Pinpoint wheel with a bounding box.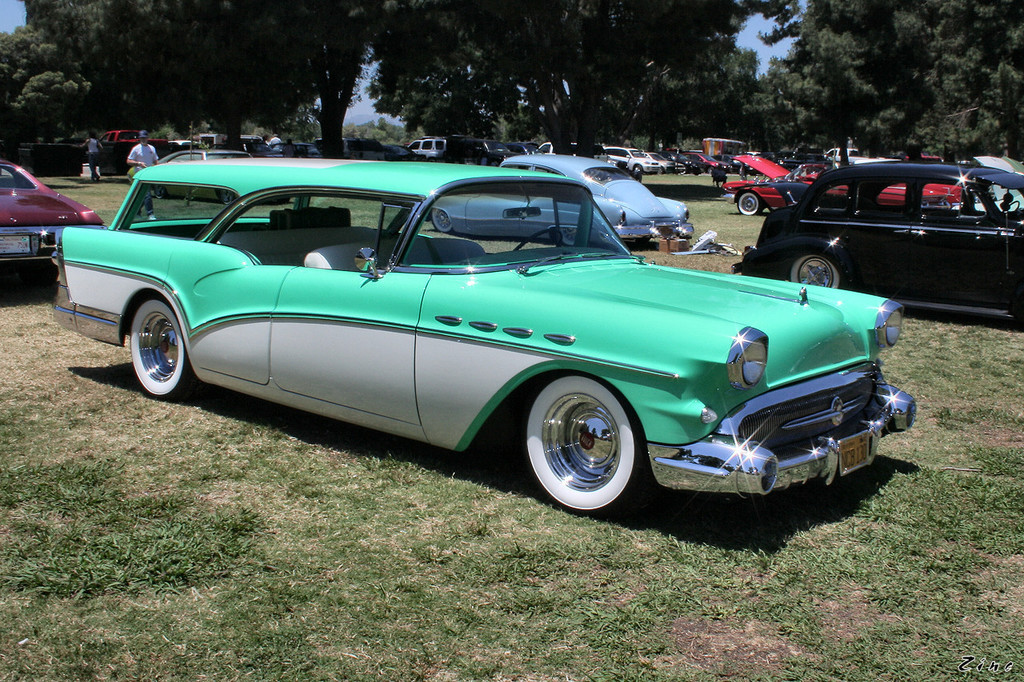
region(658, 166, 664, 174).
